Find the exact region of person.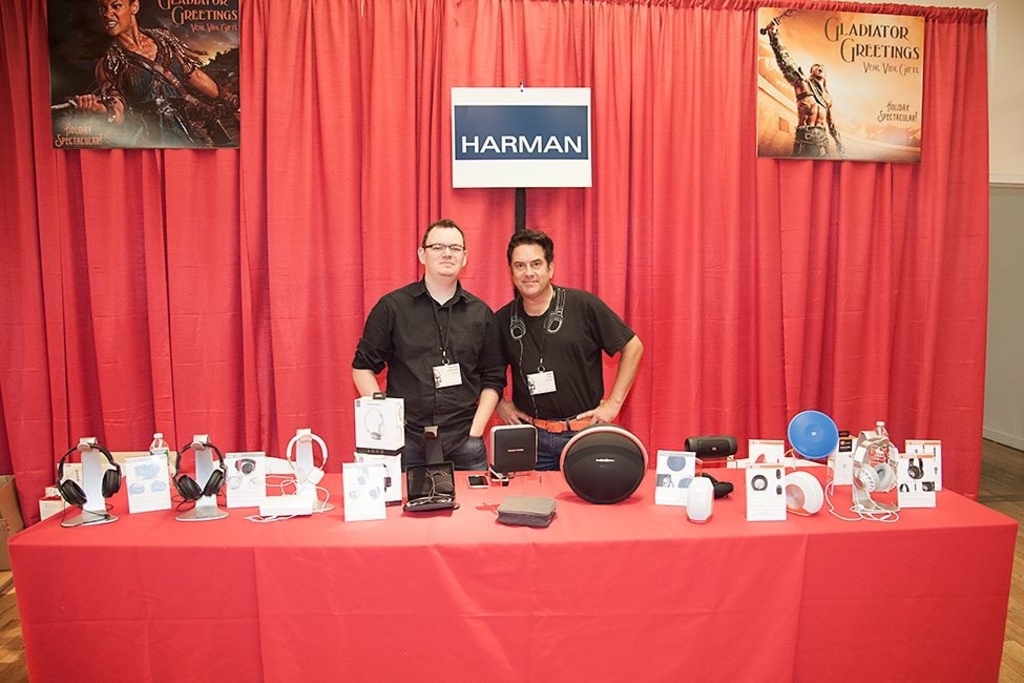
Exact region: <region>769, 15, 849, 165</region>.
